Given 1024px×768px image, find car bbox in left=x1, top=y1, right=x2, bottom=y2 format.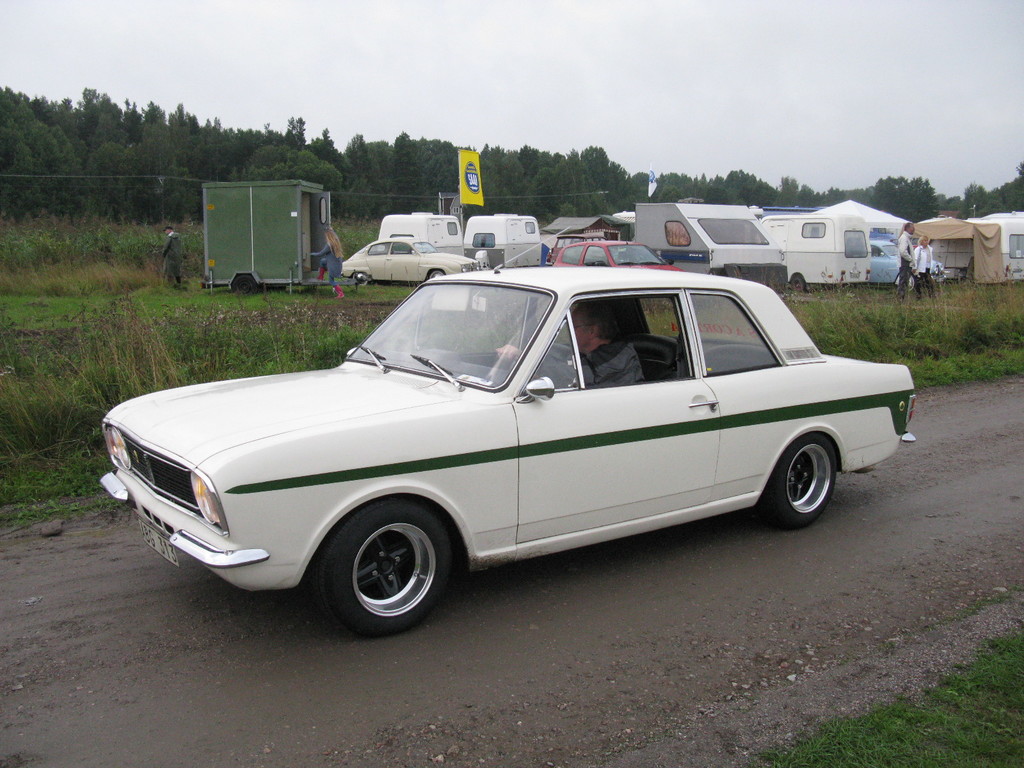
left=538, top=237, right=679, bottom=273.
